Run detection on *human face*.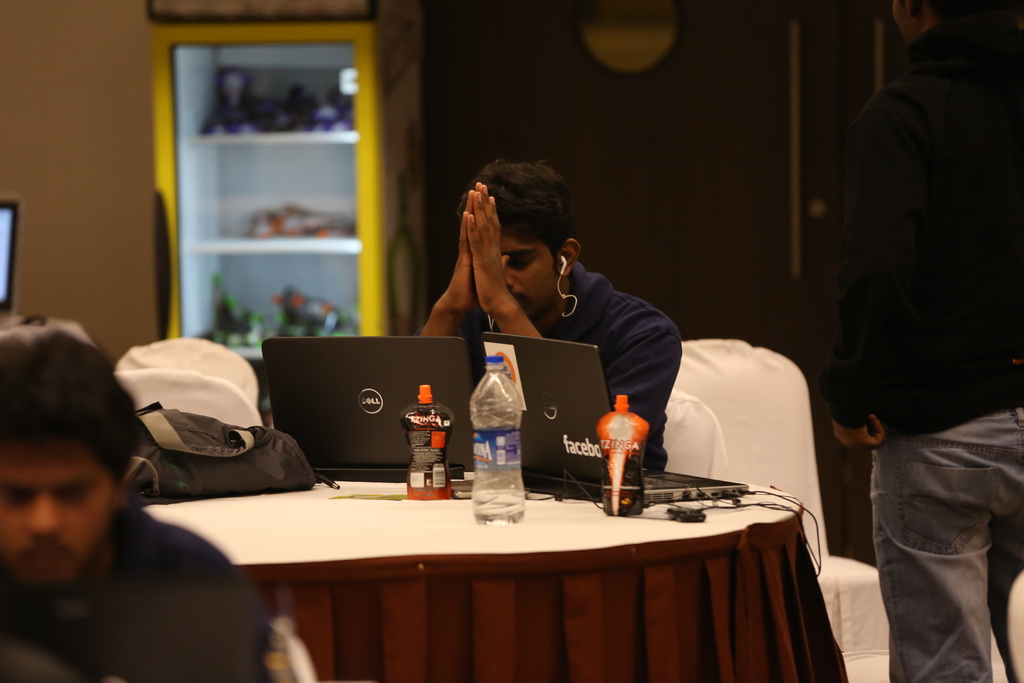
Result: 504, 232, 563, 318.
